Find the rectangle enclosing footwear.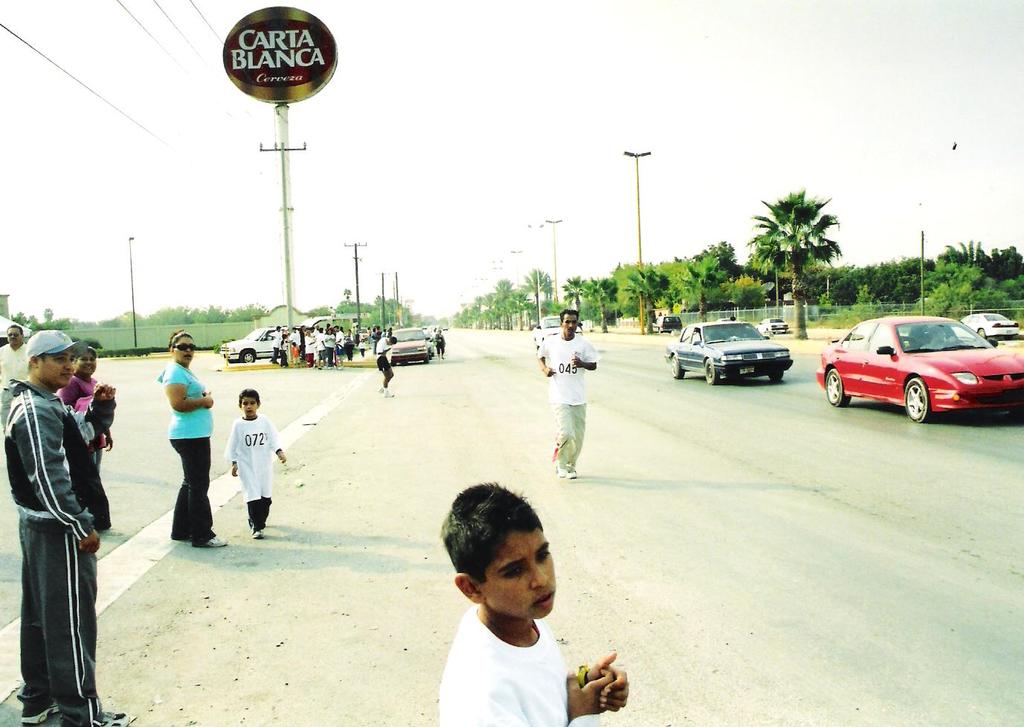
[554,457,567,477].
